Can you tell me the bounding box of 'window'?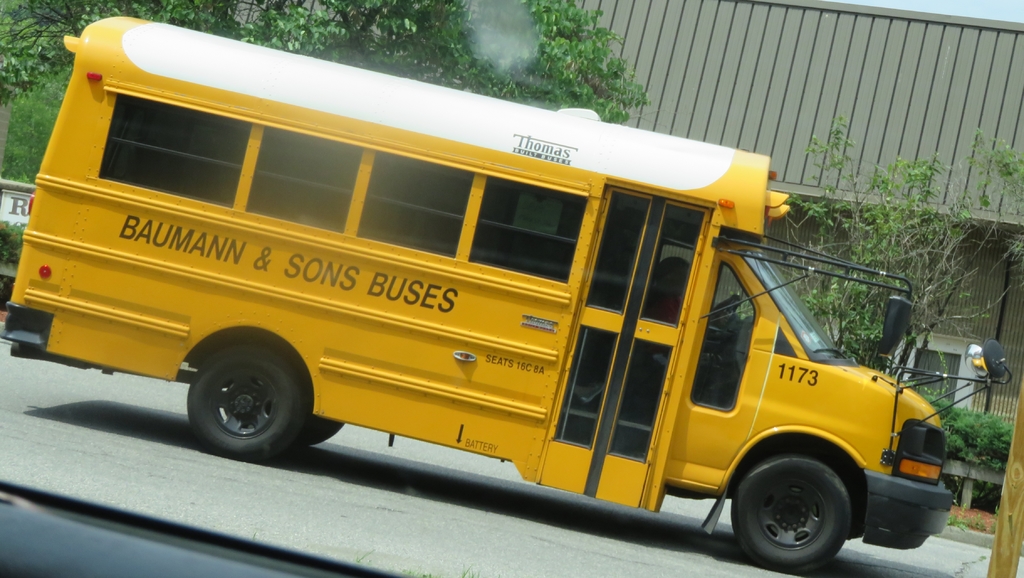
bbox=[911, 348, 960, 405].
